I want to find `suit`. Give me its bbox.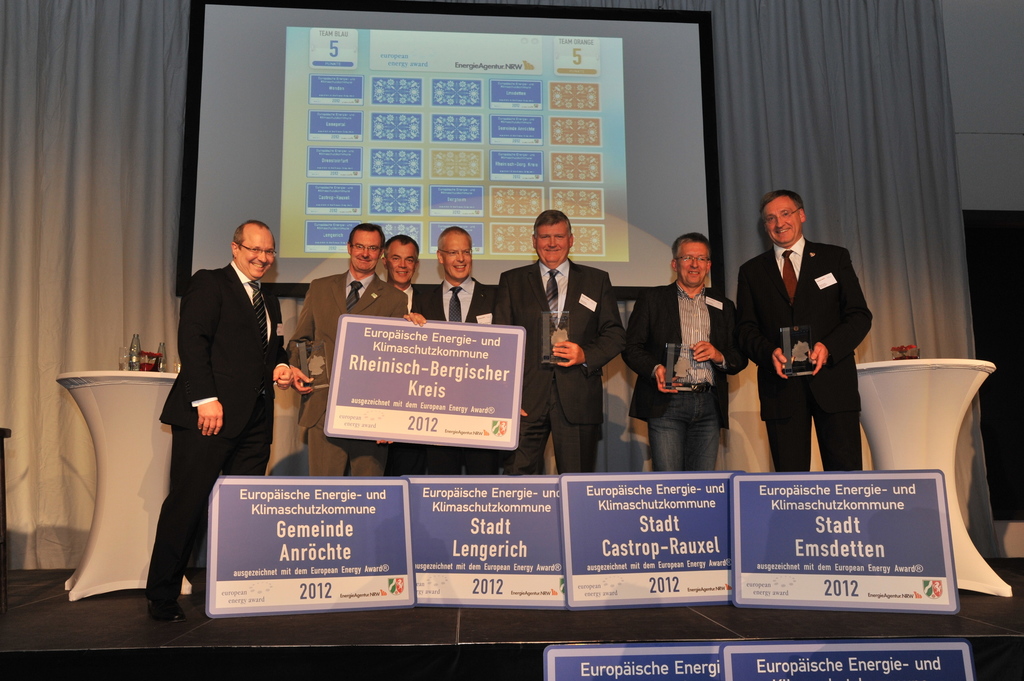
[489, 261, 632, 477].
